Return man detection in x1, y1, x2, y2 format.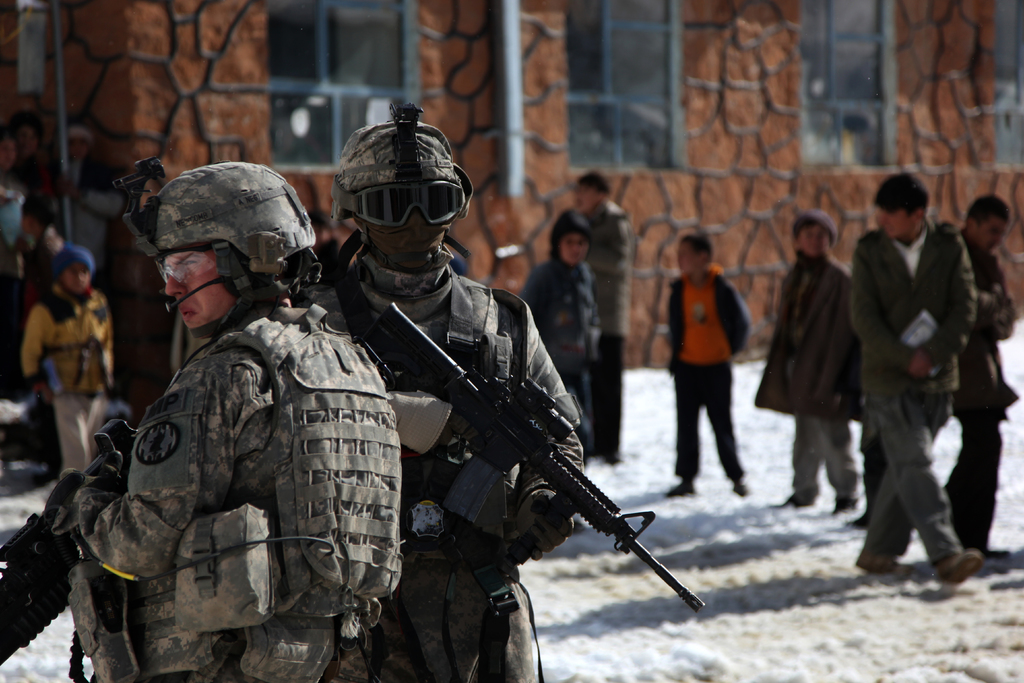
577, 168, 631, 336.
